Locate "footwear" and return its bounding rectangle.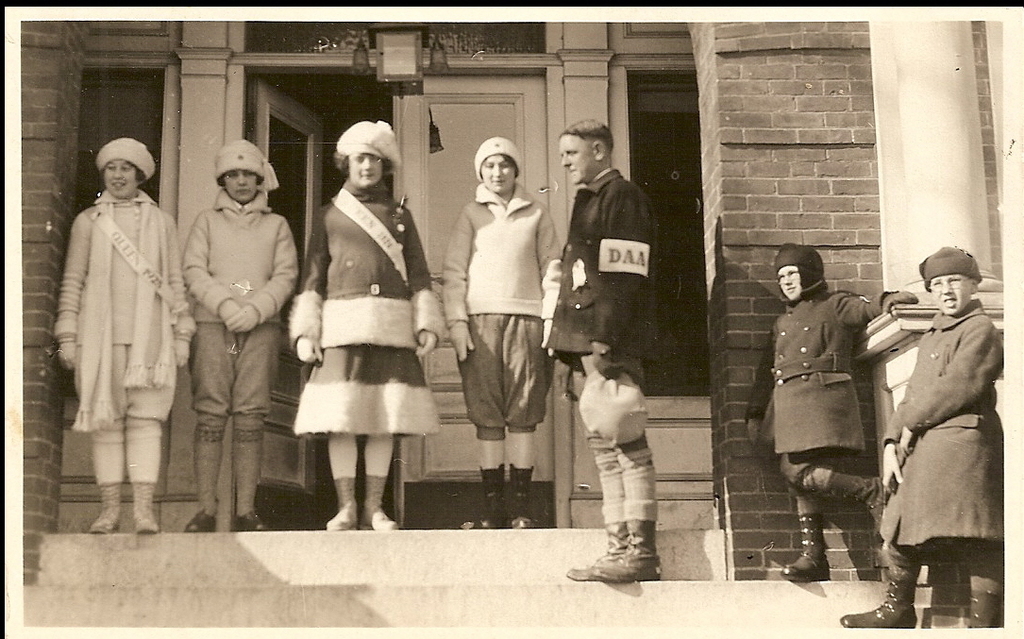
x1=836, y1=580, x2=915, y2=626.
